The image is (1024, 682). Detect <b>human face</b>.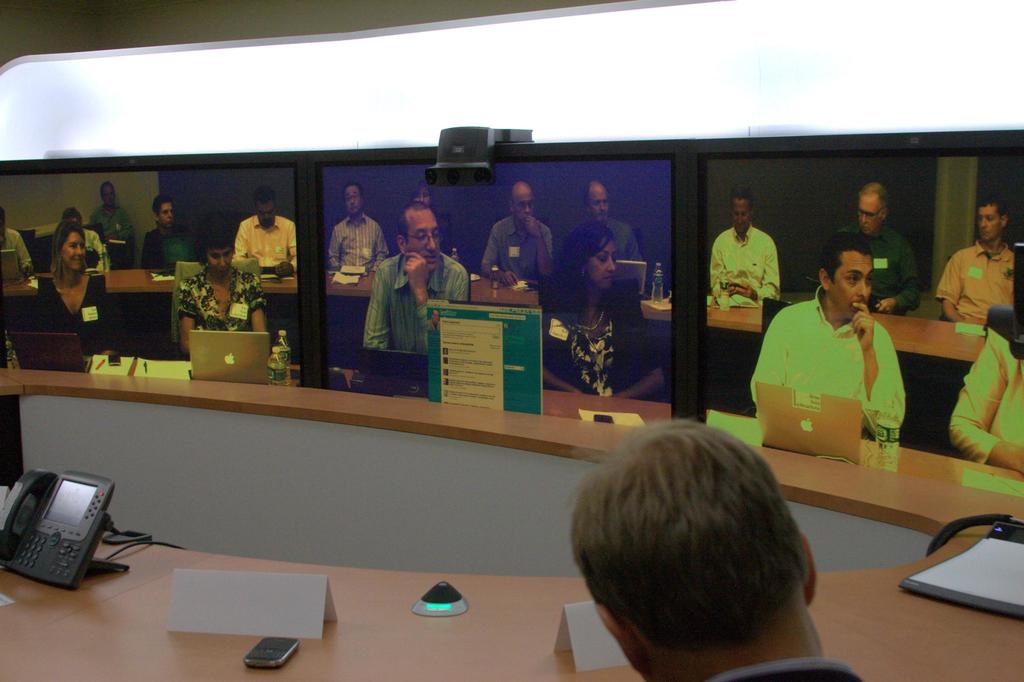
Detection: 588:188:609:220.
